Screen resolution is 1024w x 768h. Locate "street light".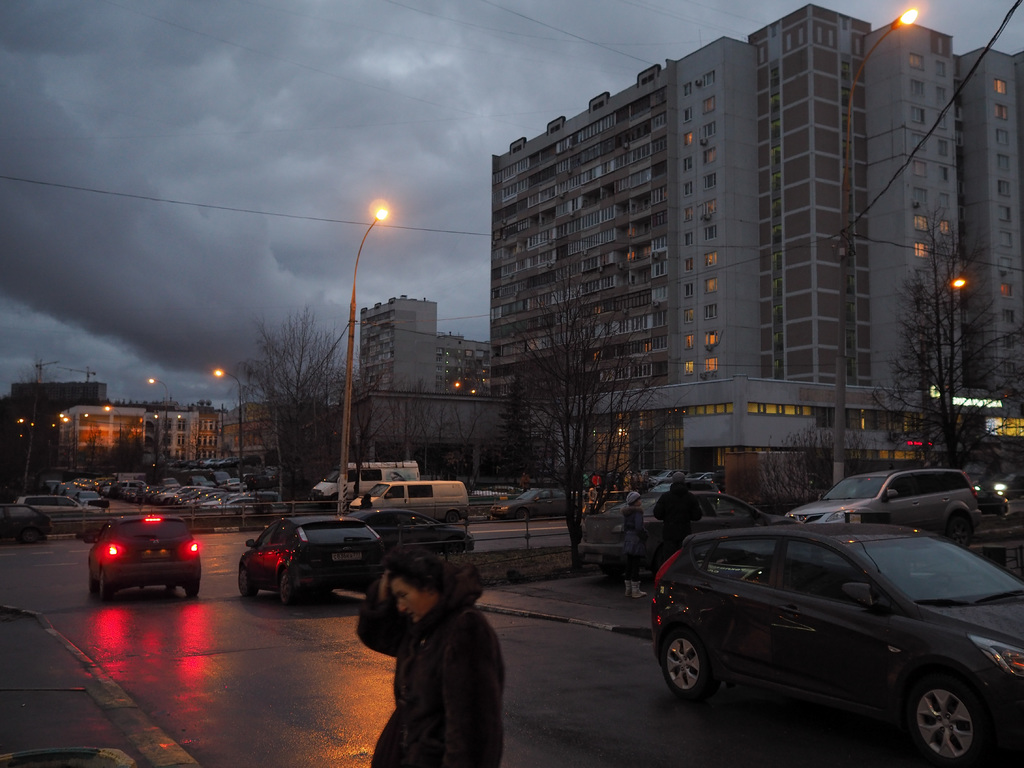
bbox(212, 367, 246, 498).
